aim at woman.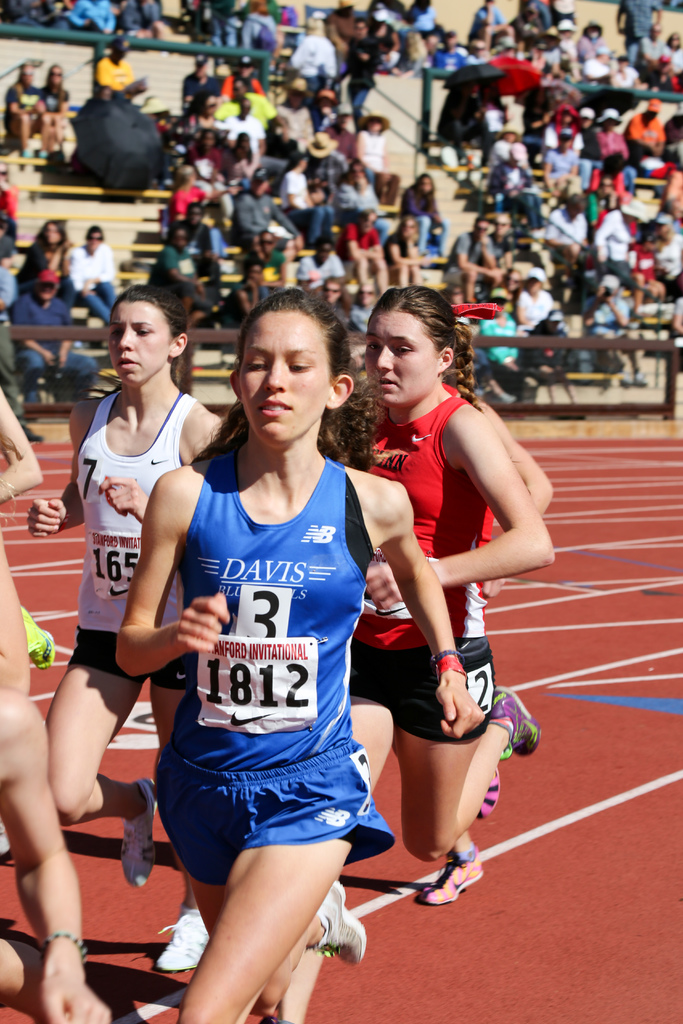
Aimed at crop(0, 61, 48, 166).
